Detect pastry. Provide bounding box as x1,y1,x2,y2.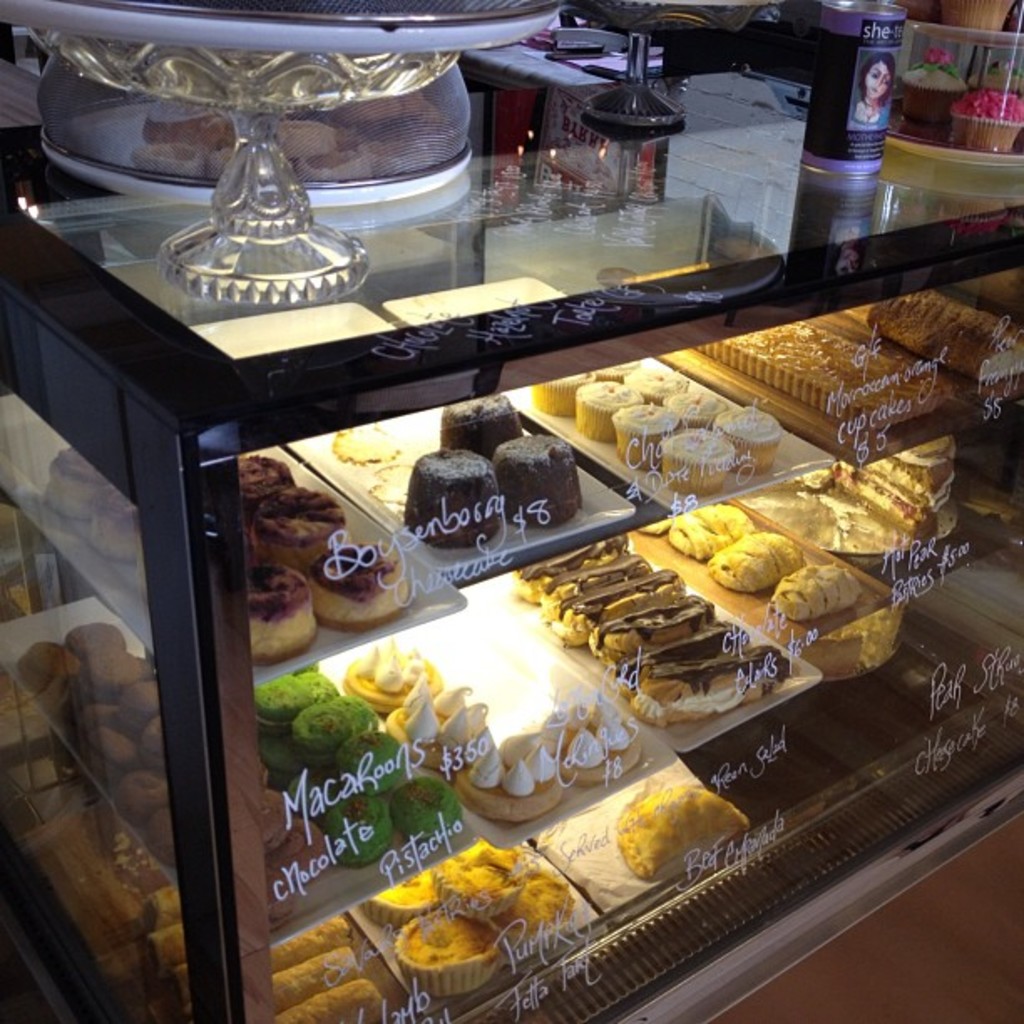
639,515,683,537.
